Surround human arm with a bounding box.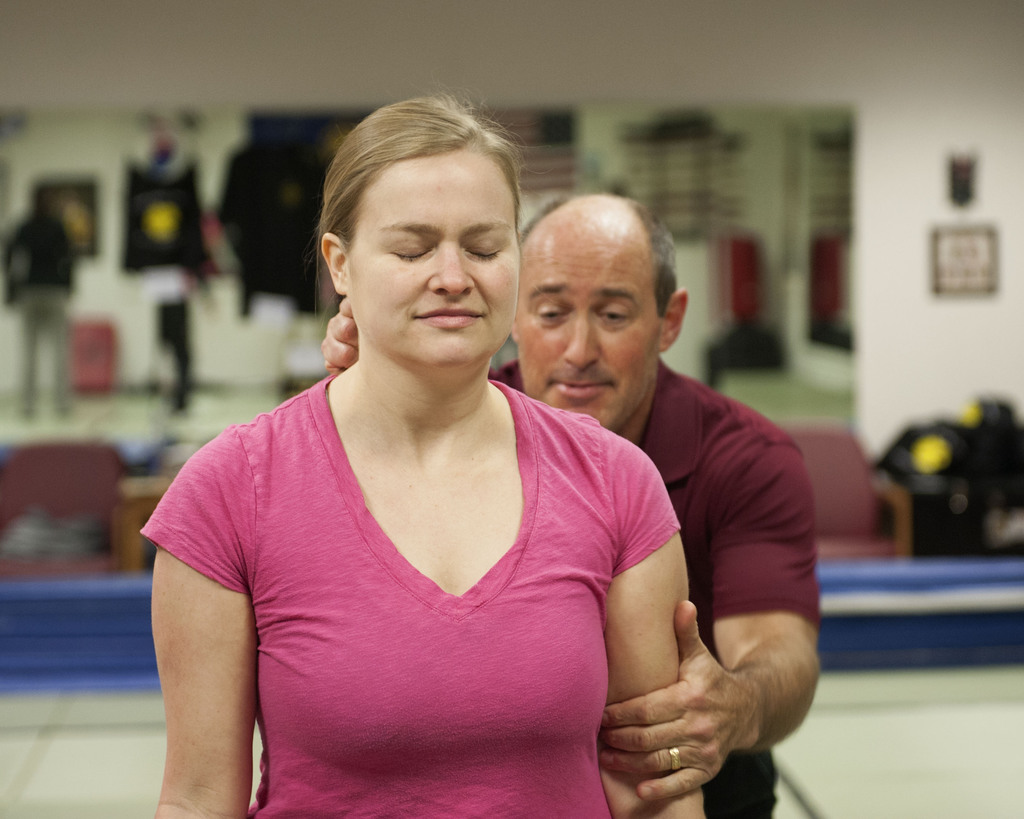
bbox=(147, 472, 259, 808).
